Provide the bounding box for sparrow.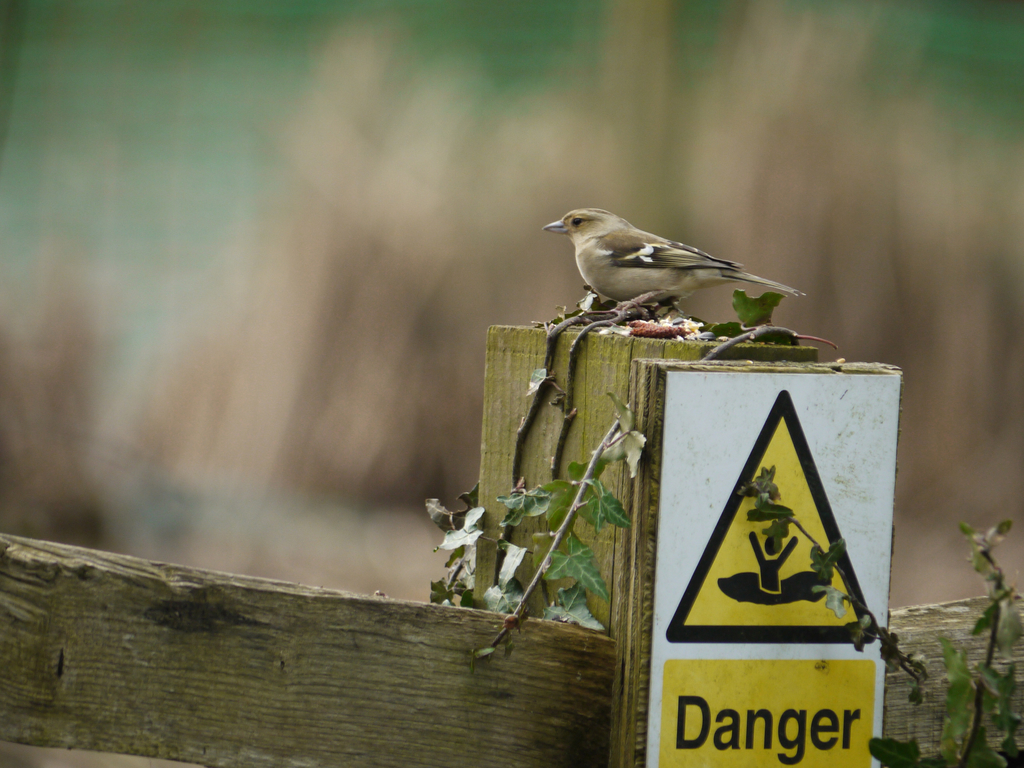
Rect(546, 204, 805, 316).
